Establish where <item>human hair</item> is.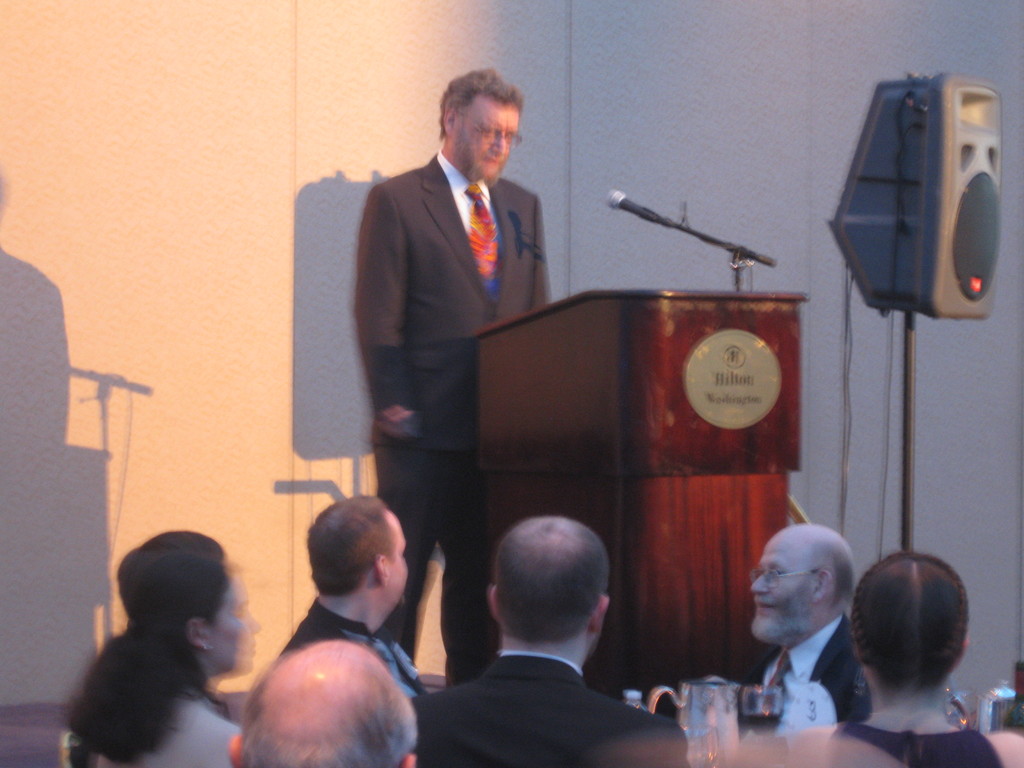
Established at bbox(307, 486, 389, 609).
